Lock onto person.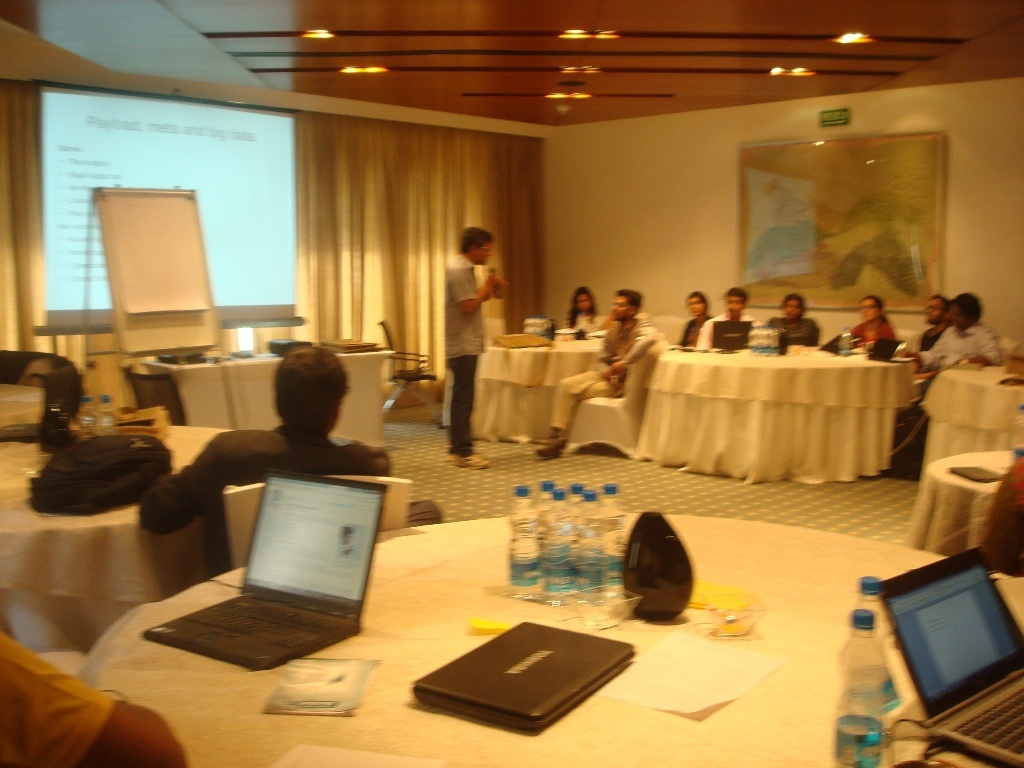
Locked: <box>841,295,893,347</box>.
